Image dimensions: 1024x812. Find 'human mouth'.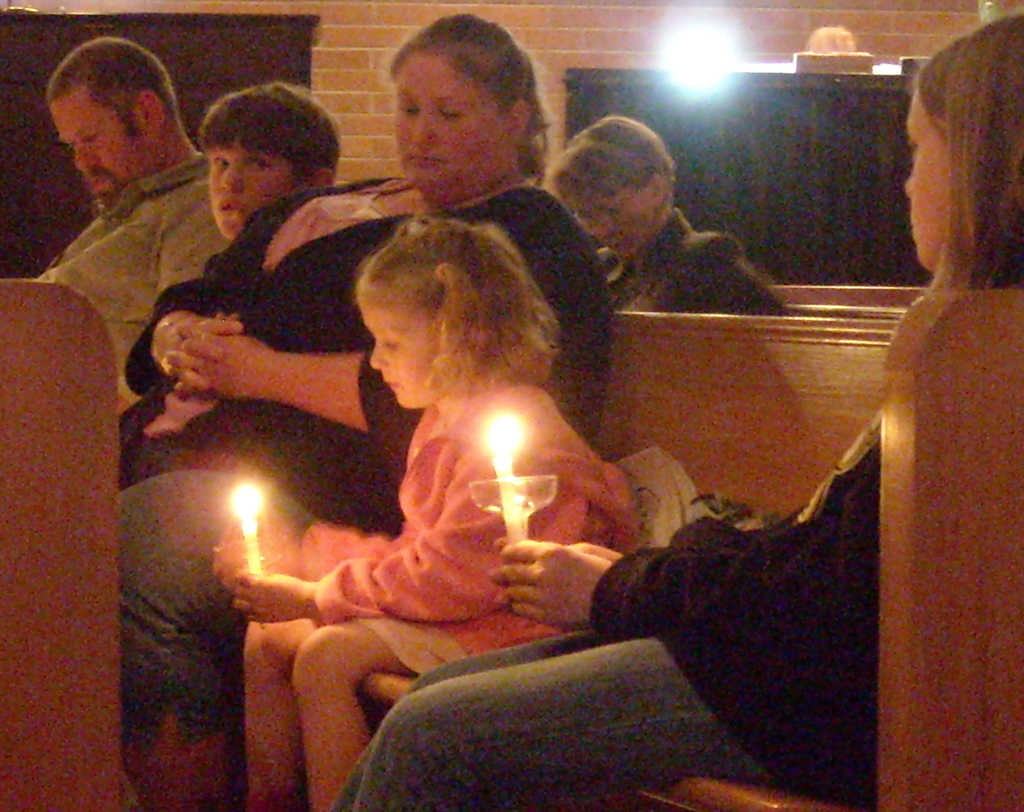
(215,199,242,223).
